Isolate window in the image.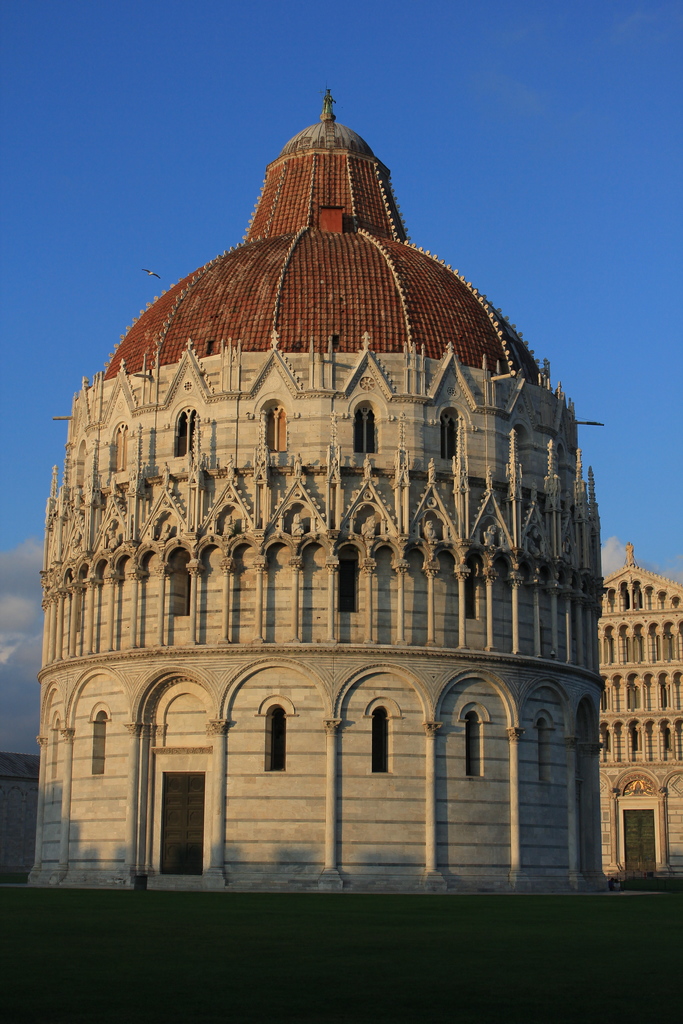
Isolated region: [260,399,293,455].
